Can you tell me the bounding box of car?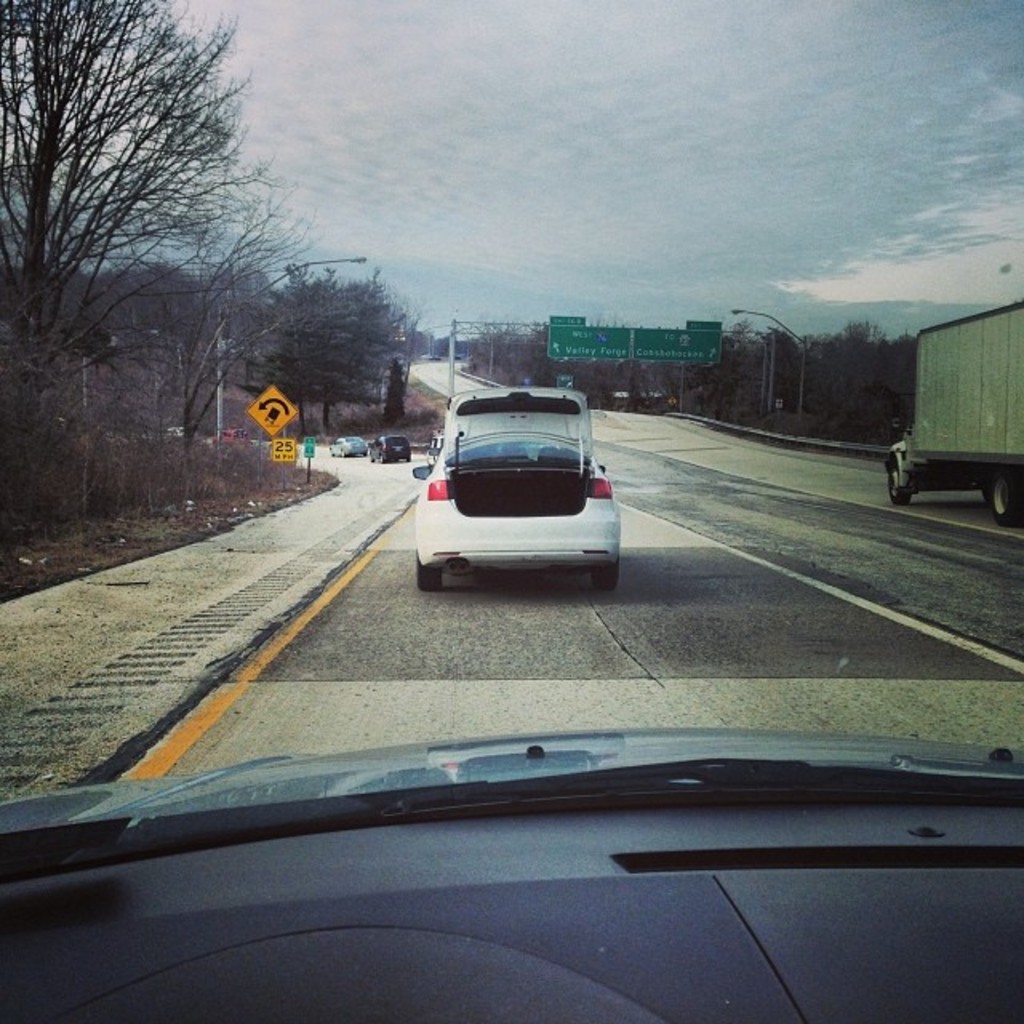
box(418, 384, 626, 582).
